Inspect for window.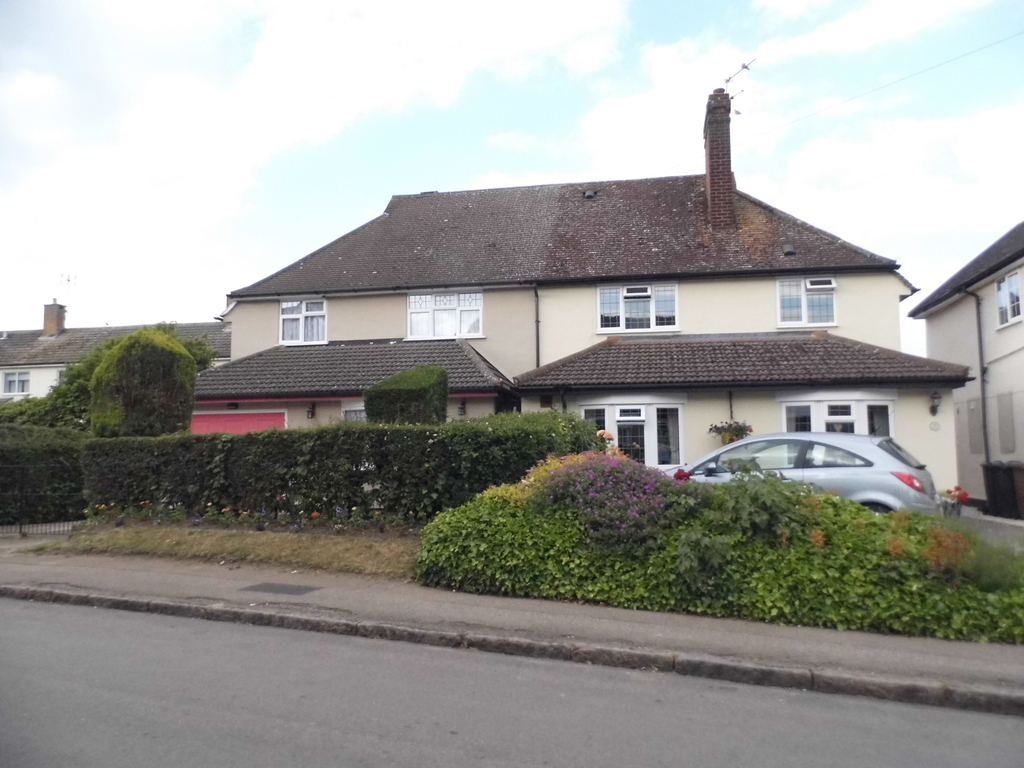
Inspection: (x1=998, y1=266, x2=1023, y2=337).
